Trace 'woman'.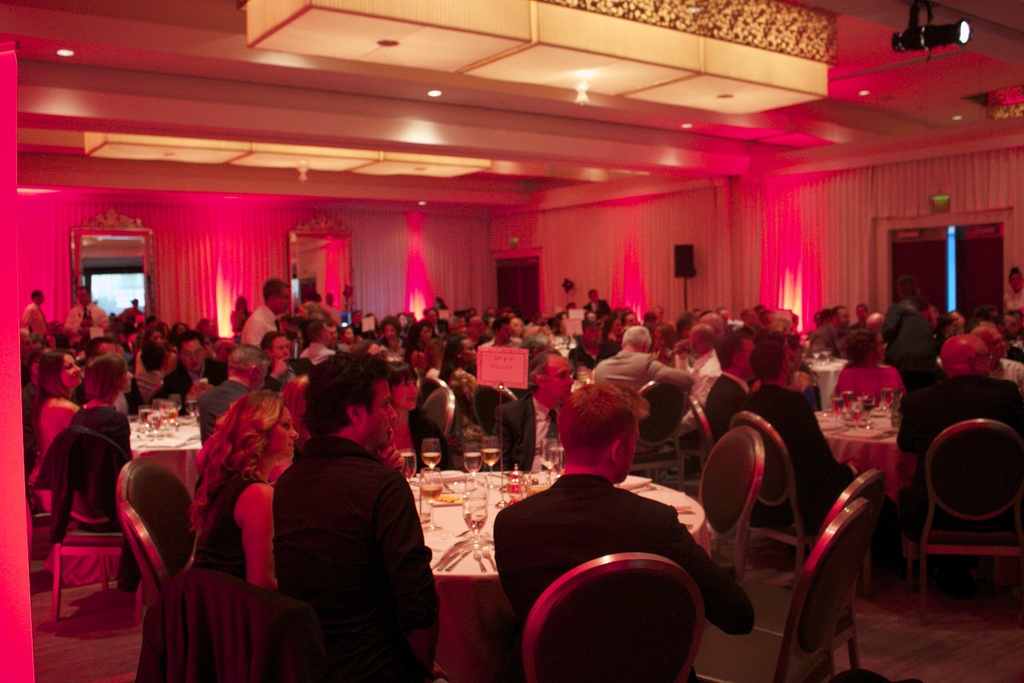
Traced to bbox=[609, 316, 630, 342].
